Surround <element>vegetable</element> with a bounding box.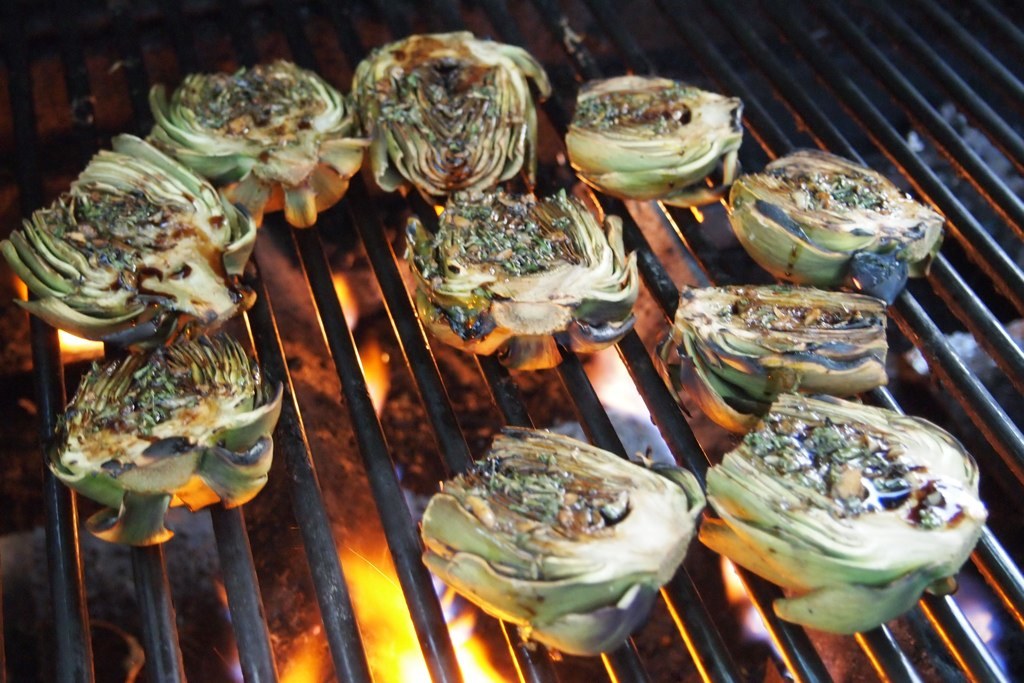
<box>656,283,889,427</box>.
